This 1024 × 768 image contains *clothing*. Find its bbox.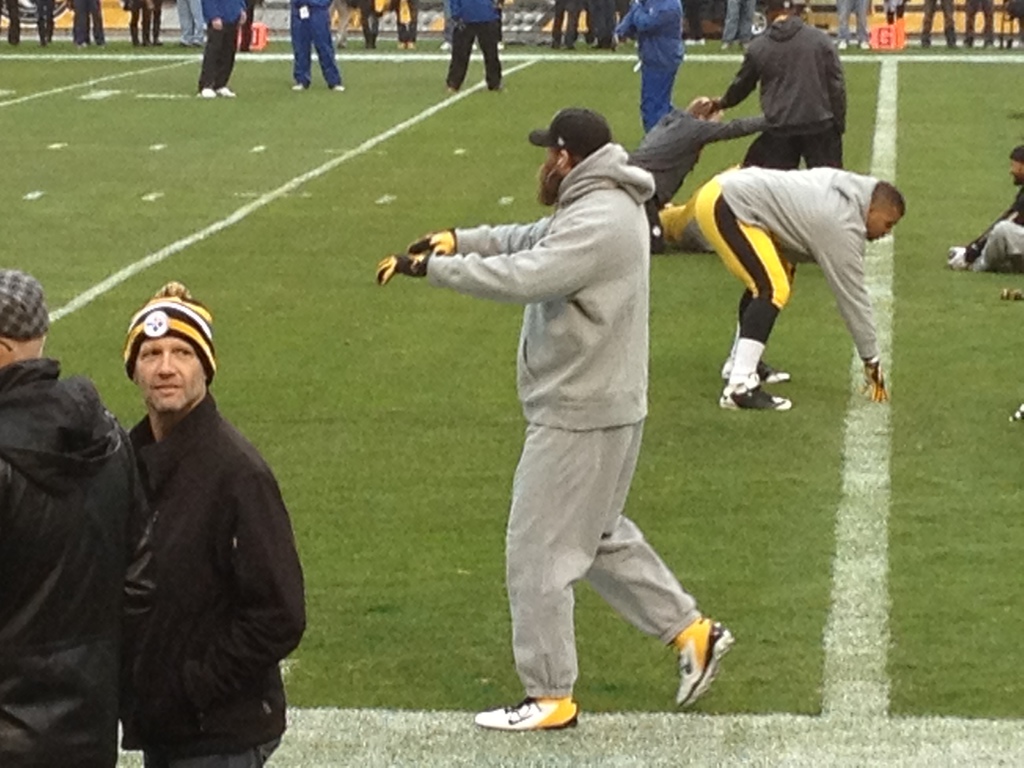
{"left": 190, "top": 0, "right": 246, "bottom": 93}.
